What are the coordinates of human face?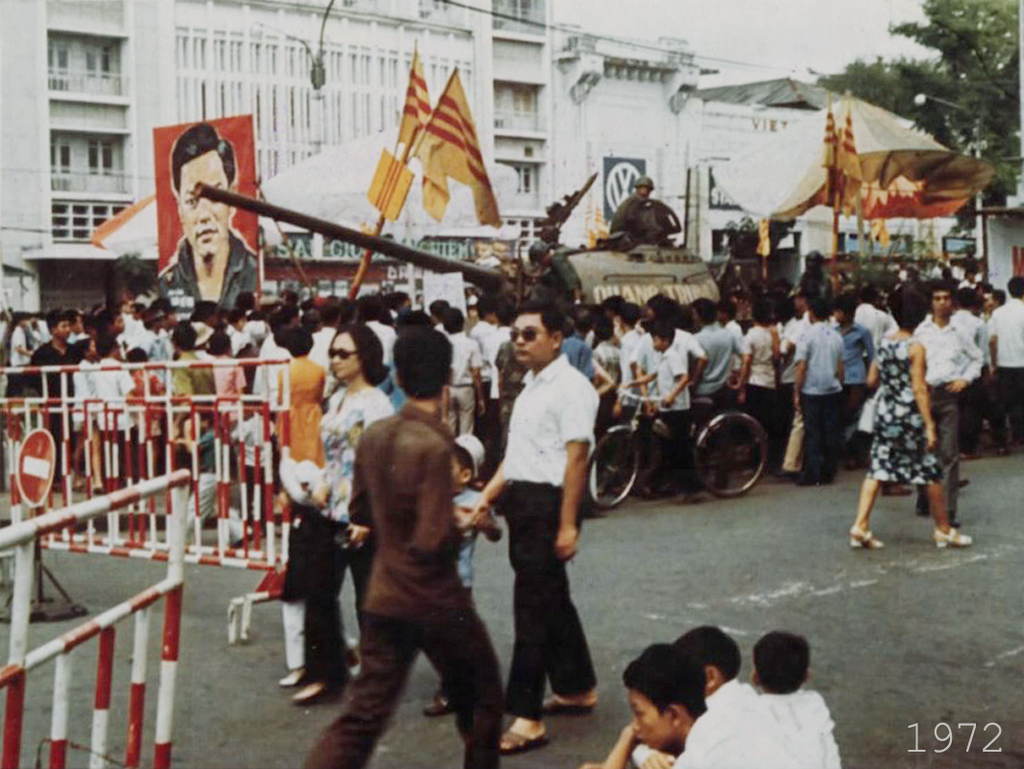
bbox(50, 316, 72, 339).
